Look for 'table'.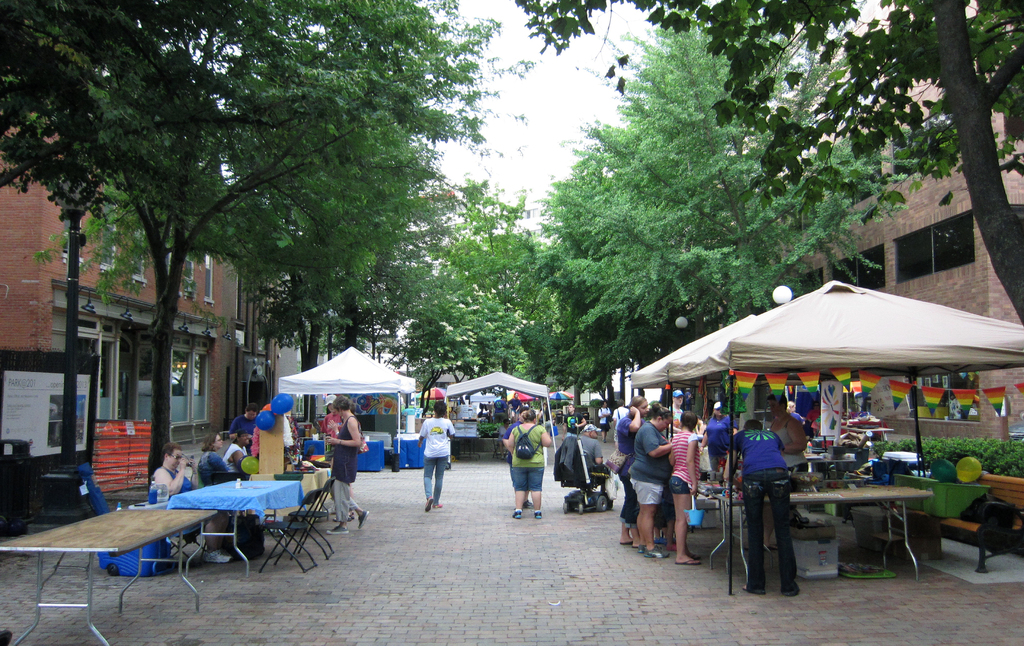
Found: bbox=[252, 464, 331, 522].
